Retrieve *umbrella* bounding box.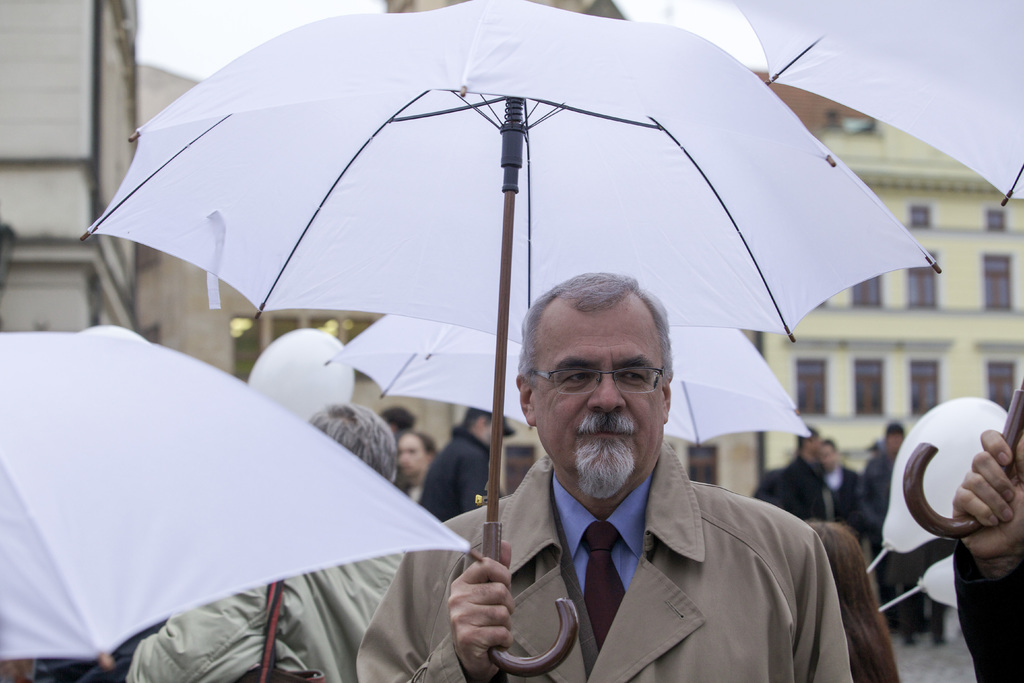
Bounding box: pyautogui.locateOnScreen(80, 0, 939, 677).
